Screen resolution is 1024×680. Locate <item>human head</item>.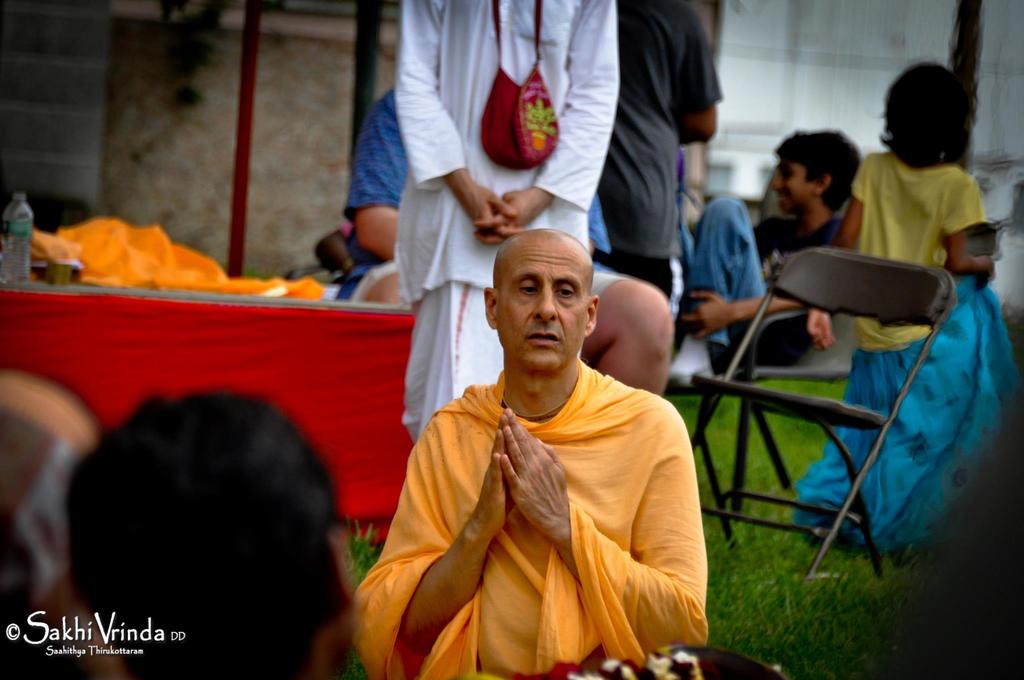
x1=64, y1=395, x2=355, y2=679.
